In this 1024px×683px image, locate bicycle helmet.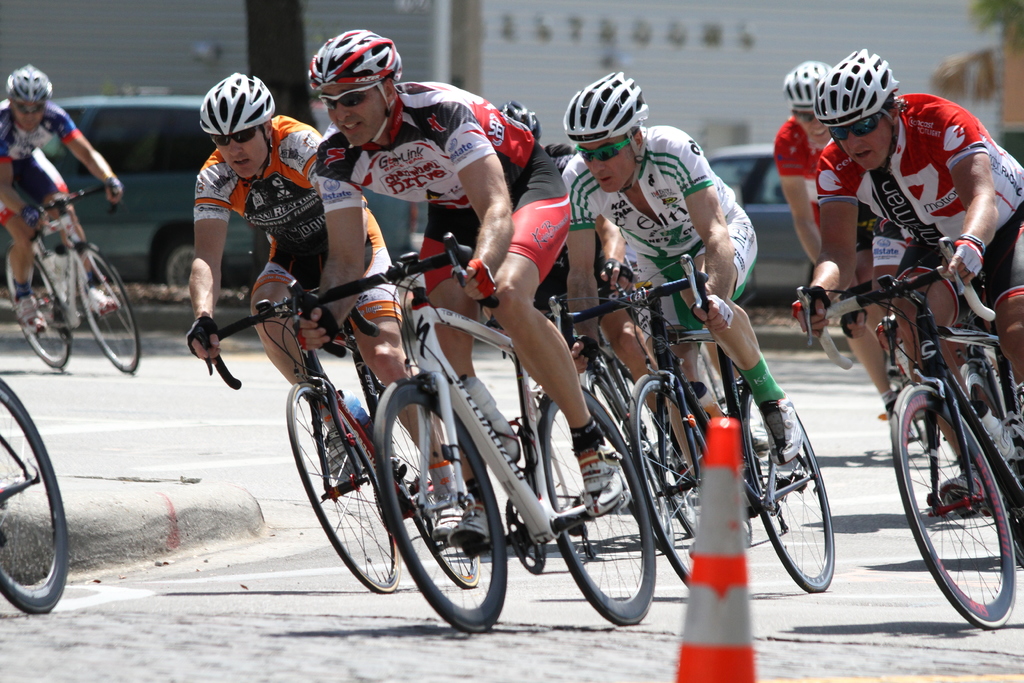
Bounding box: bbox=(822, 50, 897, 122).
